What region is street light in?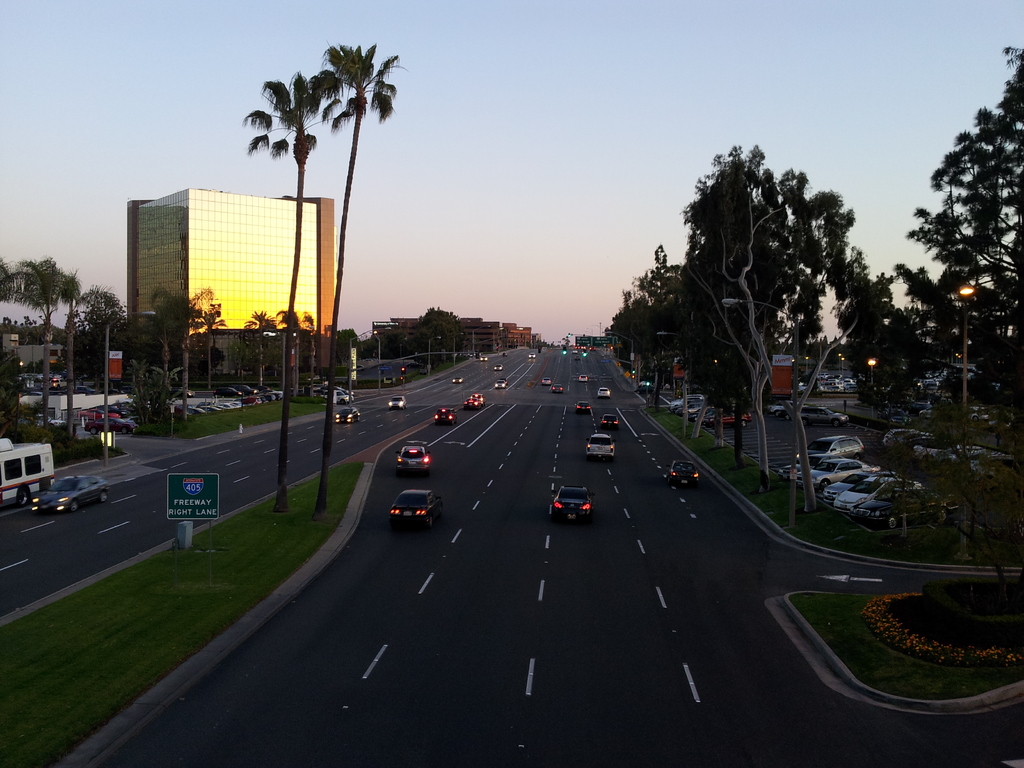
box(655, 333, 687, 436).
